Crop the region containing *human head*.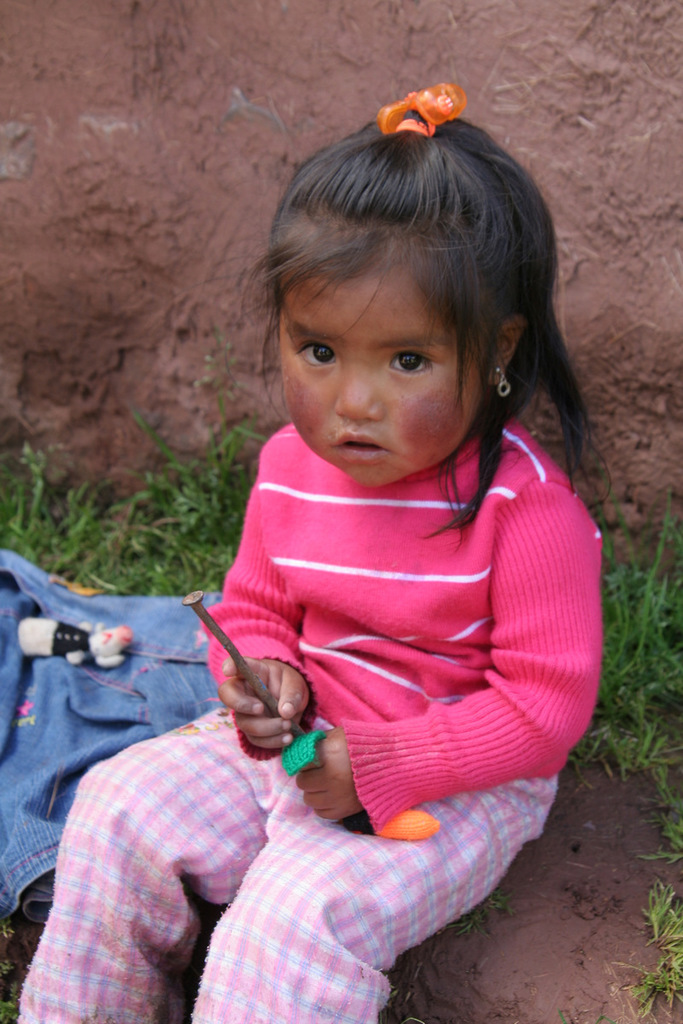
Crop region: box=[256, 102, 556, 490].
